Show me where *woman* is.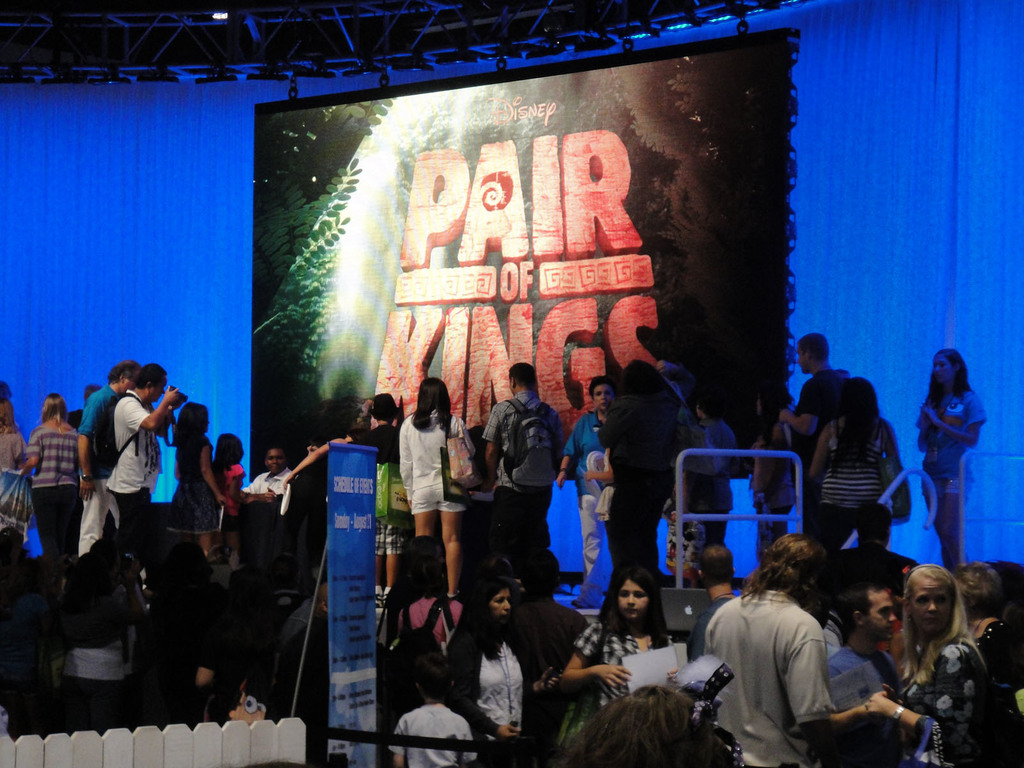
*woman* is at pyautogui.locateOnScreen(446, 579, 579, 749).
